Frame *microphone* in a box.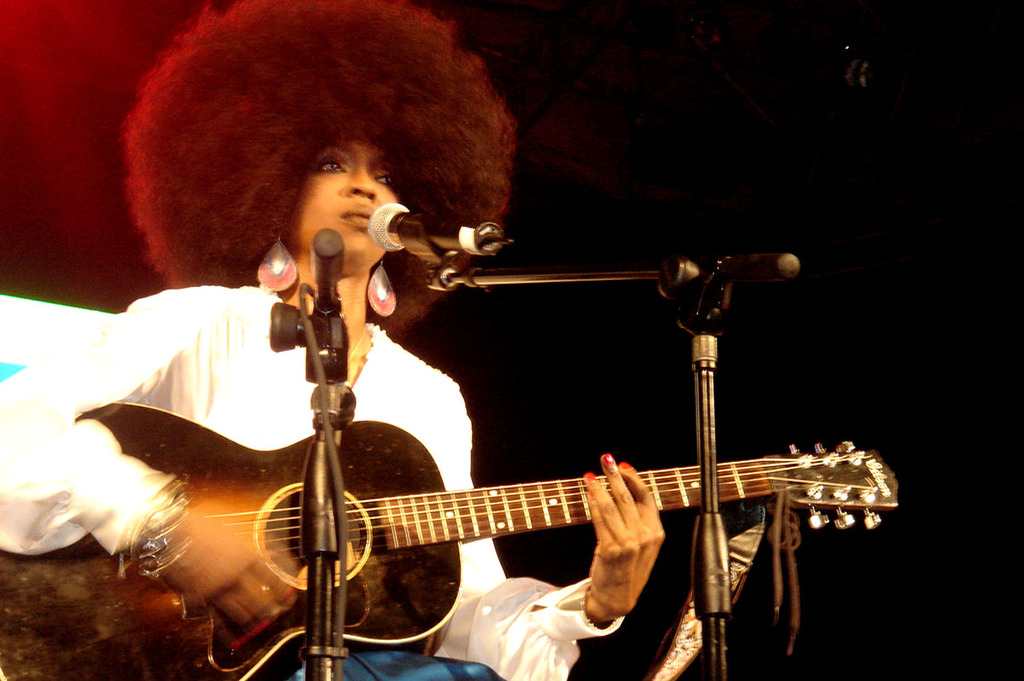
(x1=371, y1=201, x2=483, y2=270).
